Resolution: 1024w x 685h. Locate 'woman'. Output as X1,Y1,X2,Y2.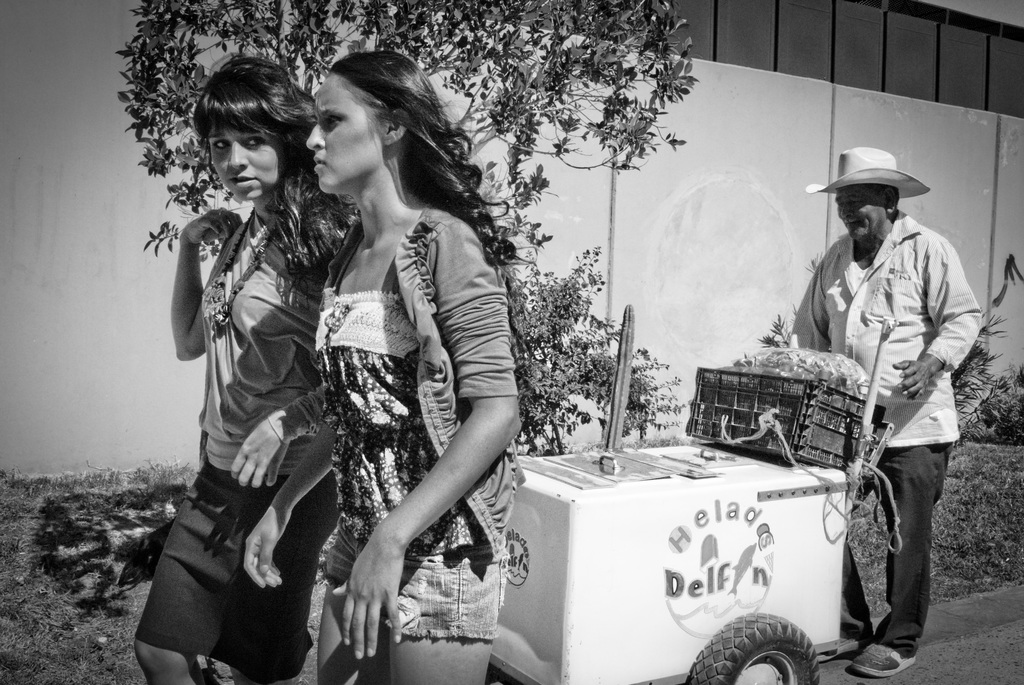
129,53,363,684.
